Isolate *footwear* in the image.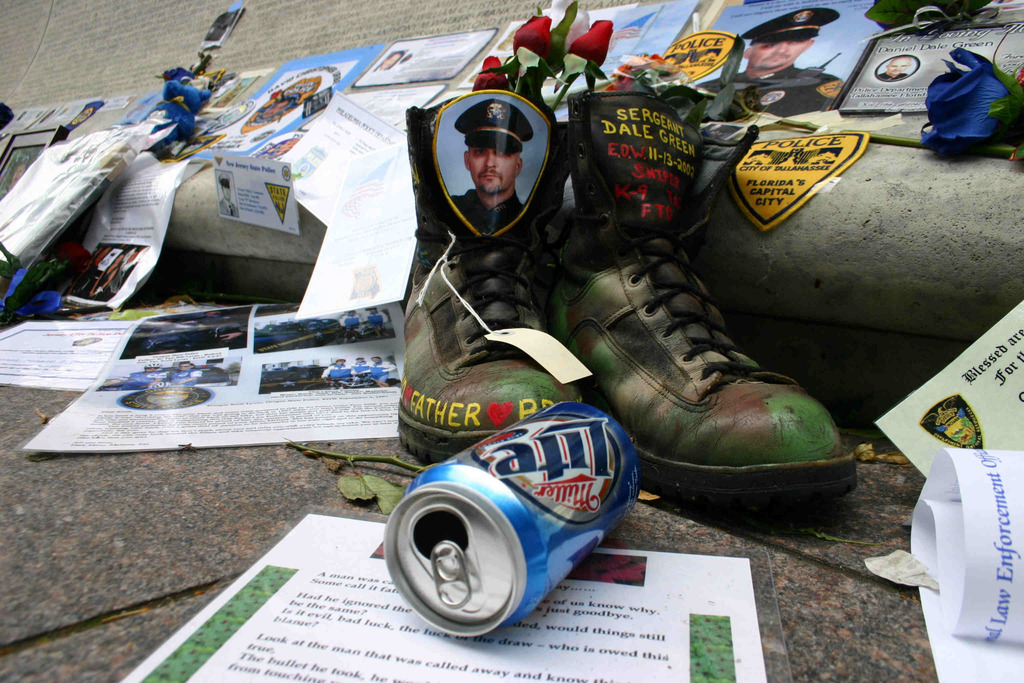
Isolated region: l=545, t=220, r=857, b=518.
